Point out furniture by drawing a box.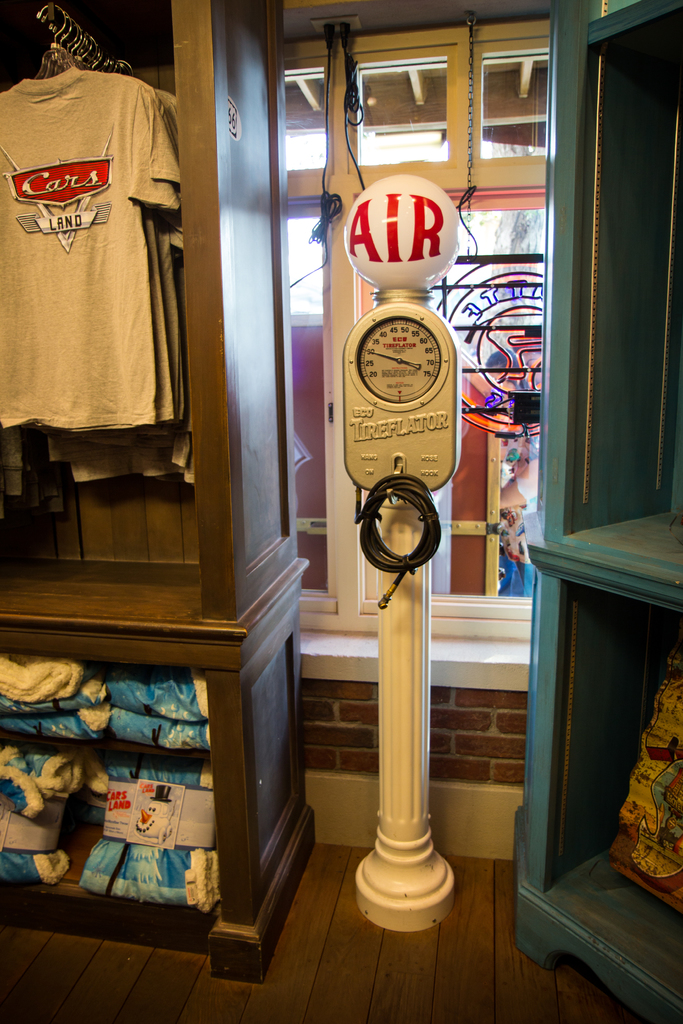
513 0 682 1023.
